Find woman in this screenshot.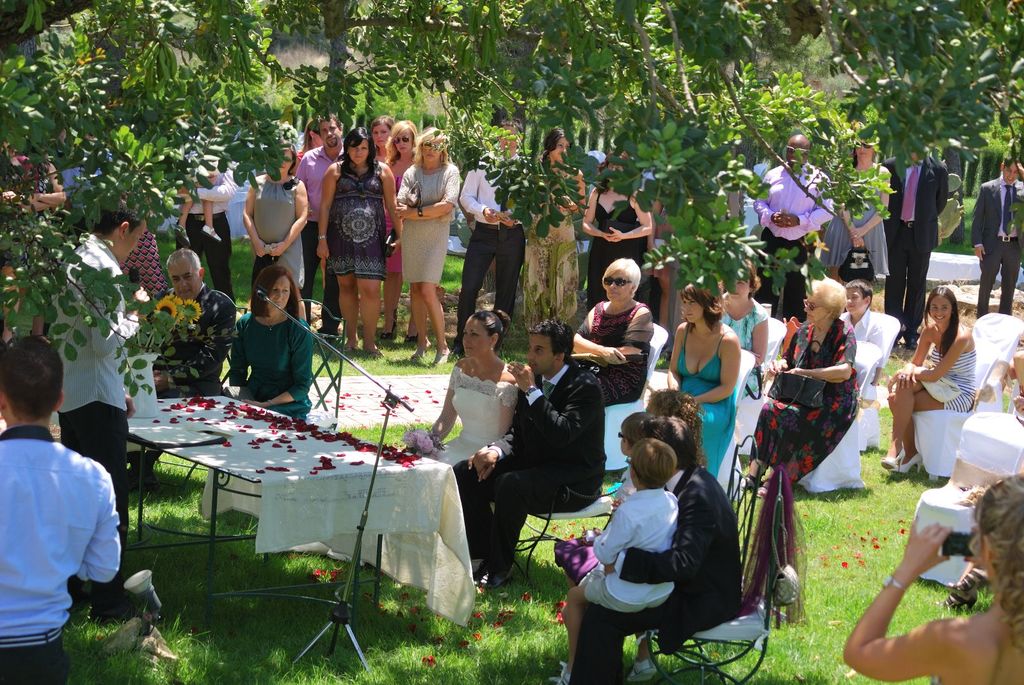
The bounding box for woman is bbox=[901, 271, 989, 494].
